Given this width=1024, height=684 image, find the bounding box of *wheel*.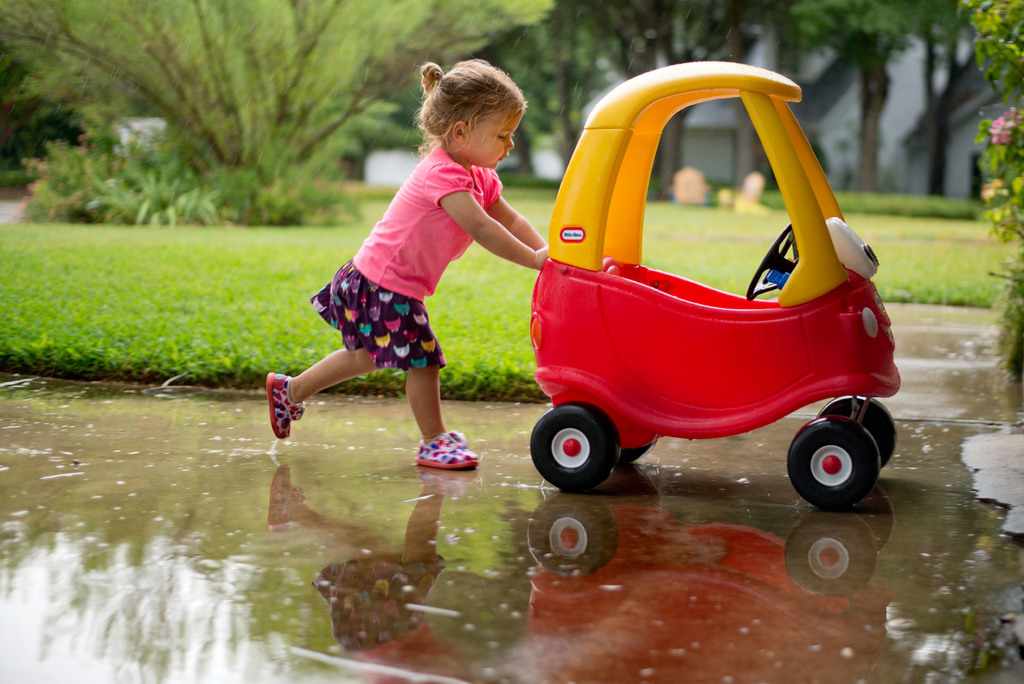
x1=784 y1=413 x2=880 y2=507.
